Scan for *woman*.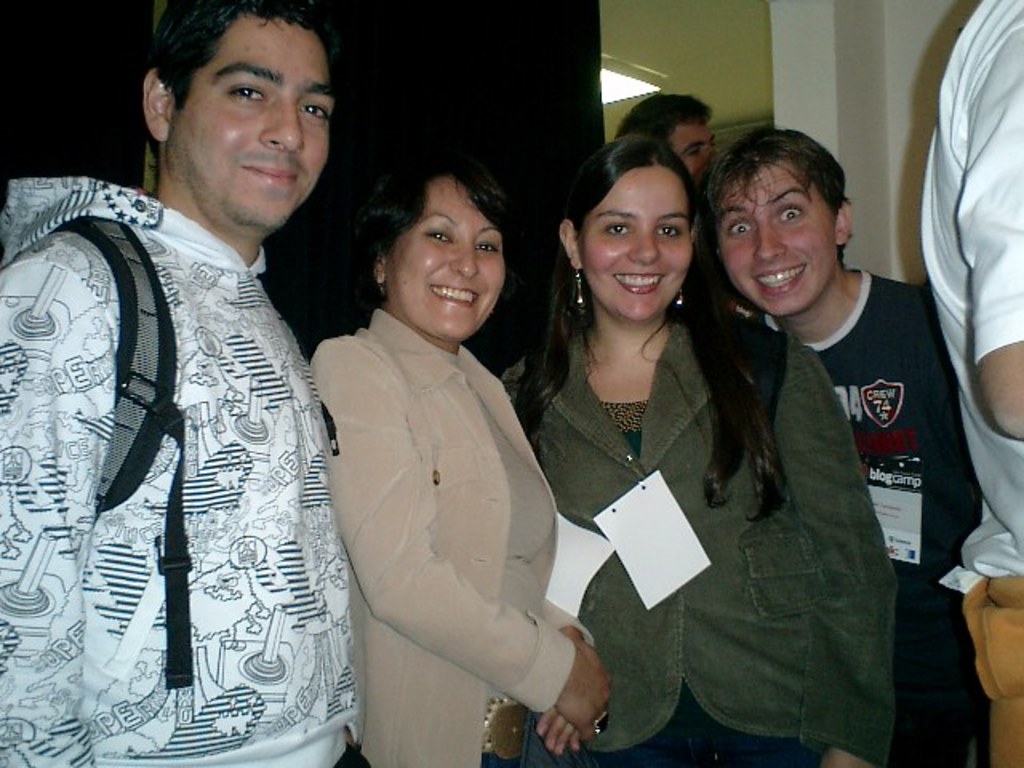
Scan result: x1=306 y1=168 x2=605 y2=766.
